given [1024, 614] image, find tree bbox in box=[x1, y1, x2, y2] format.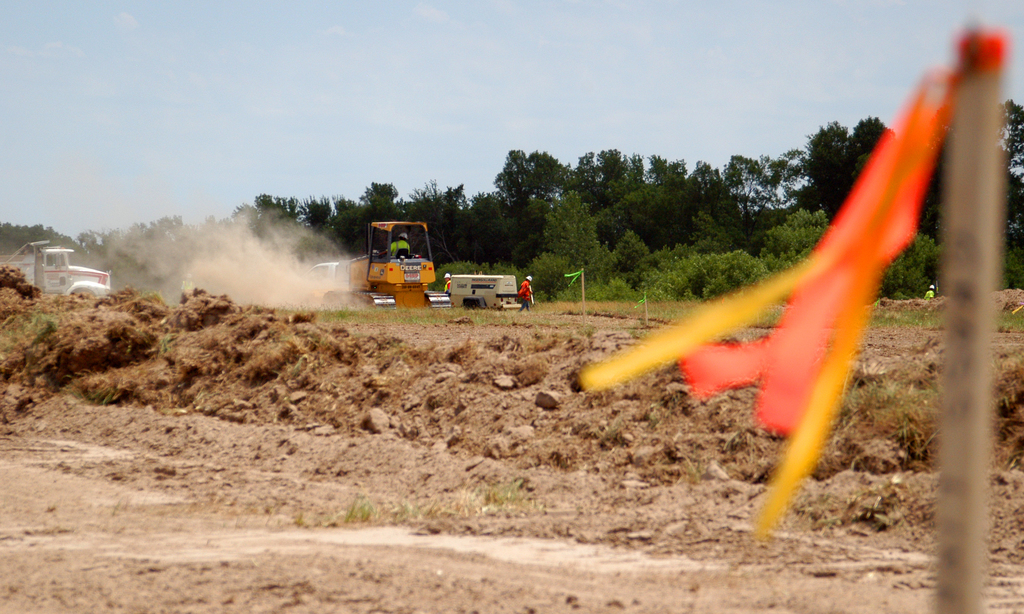
box=[531, 191, 626, 314].
